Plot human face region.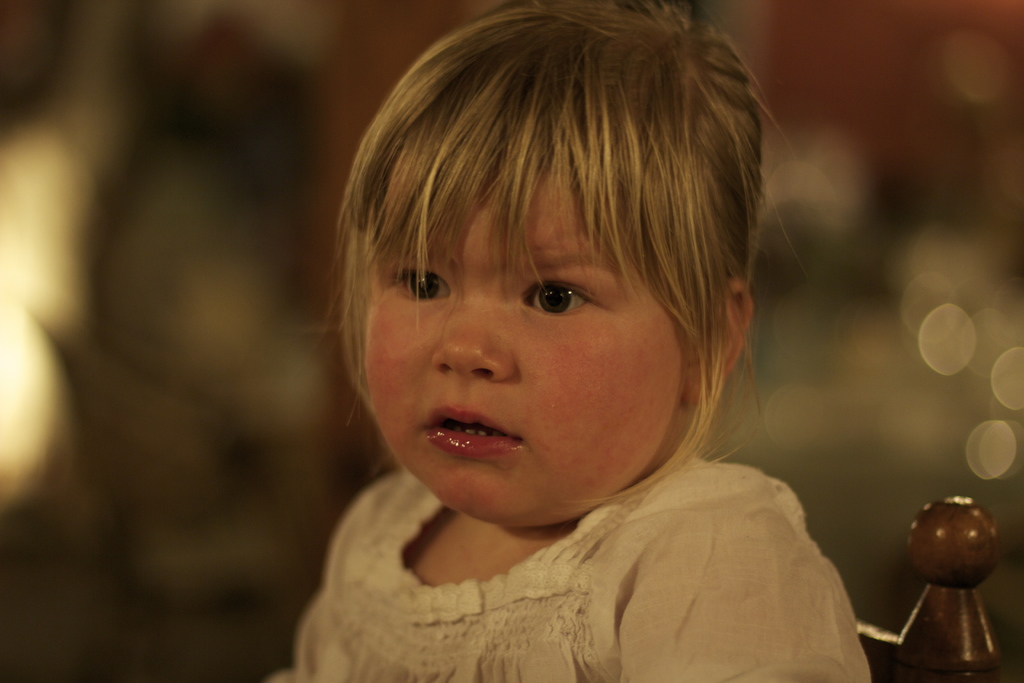
Plotted at [x1=365, y1=117, x2=683, y2=522].
